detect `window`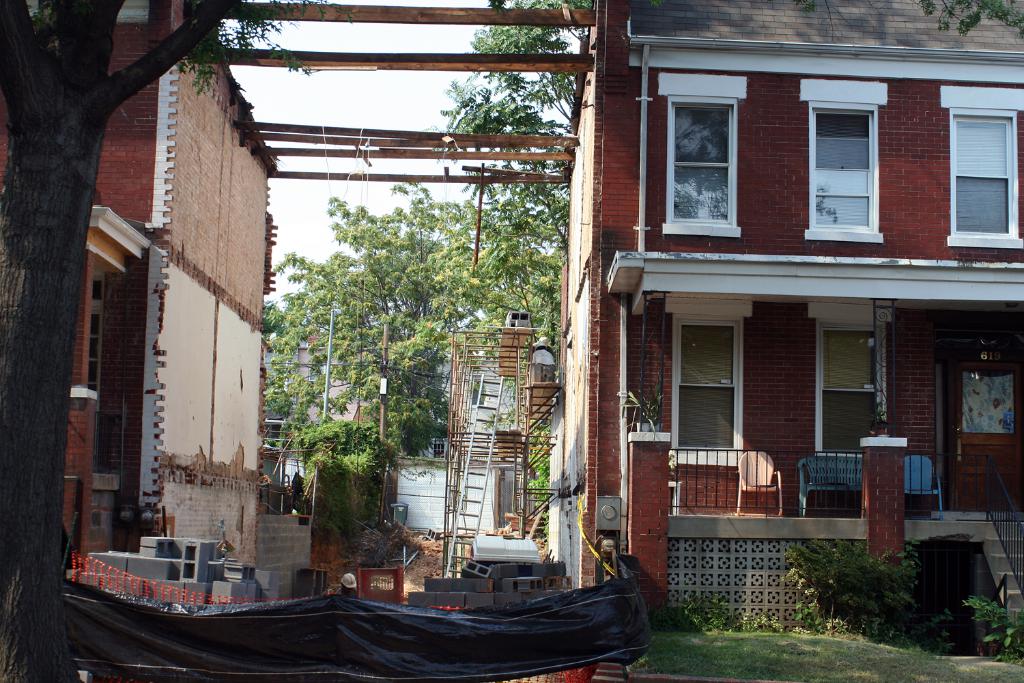
Rect(822, 318, 872, 450)
